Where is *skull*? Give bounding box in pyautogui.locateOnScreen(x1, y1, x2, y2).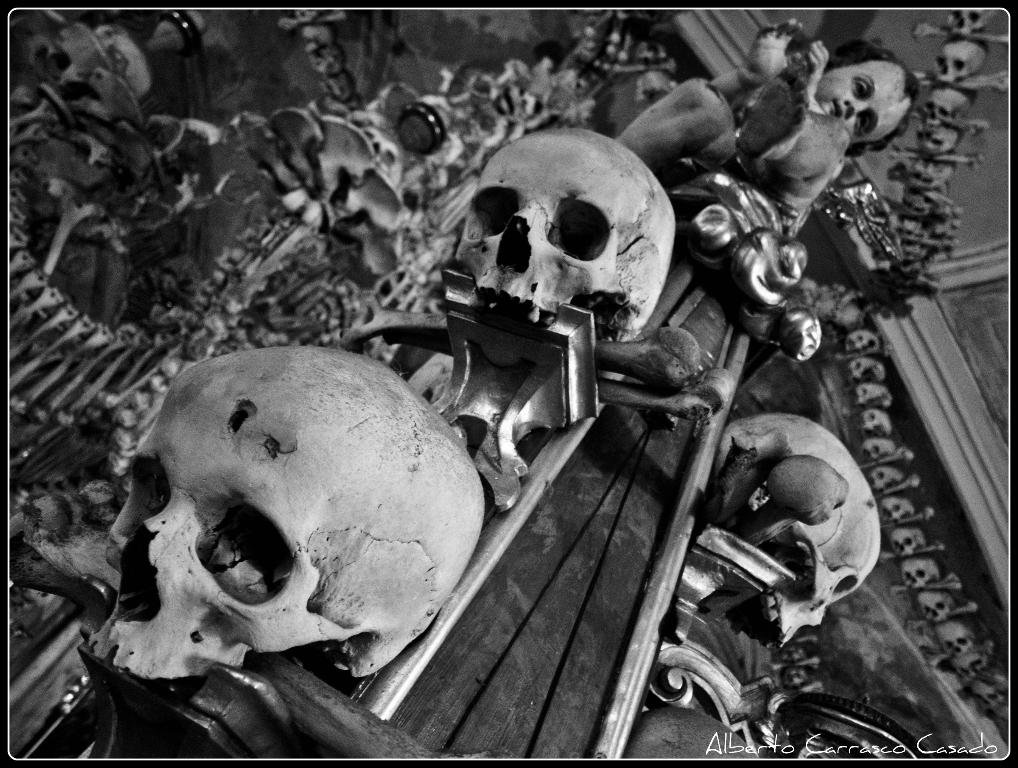
pyautogui.locateOnScreen(915, 83, 972, 122).
